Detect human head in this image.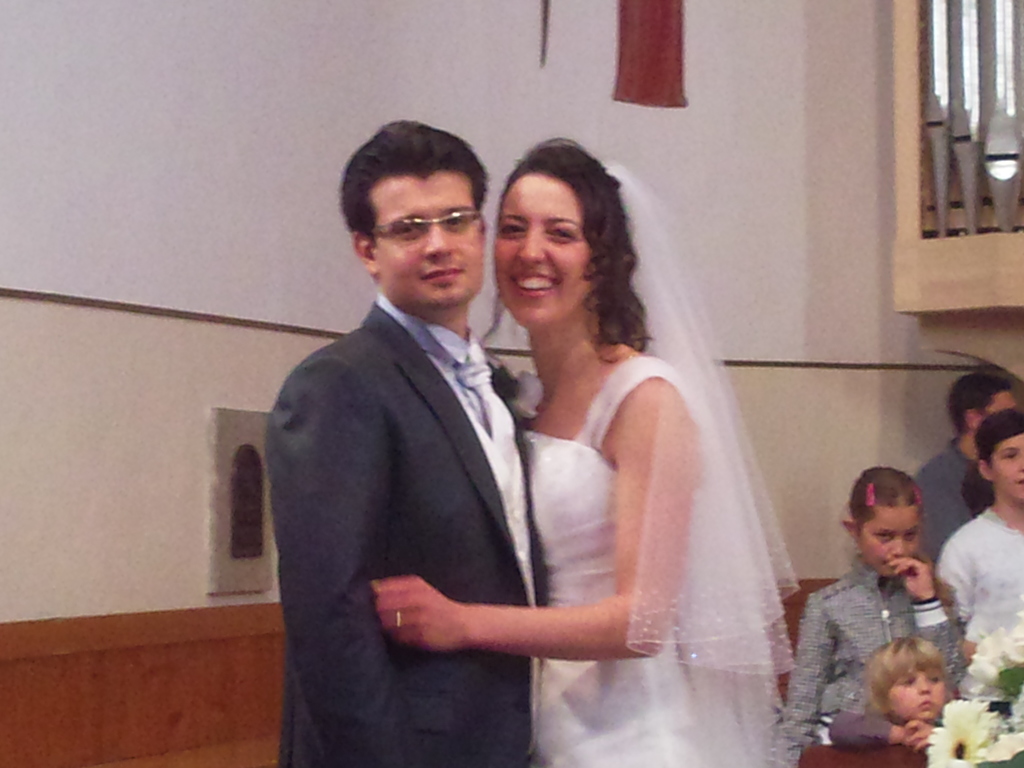
Detection: left=975, top=410, right=1023, bottom=506.
